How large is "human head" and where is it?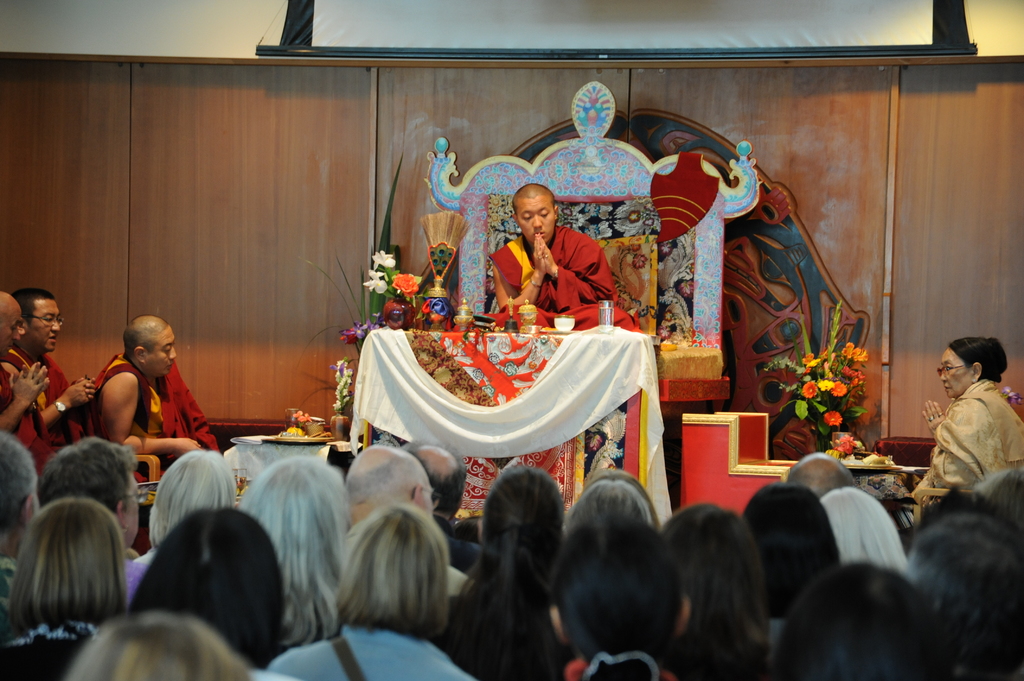
Bounding box: 561:482:650:530.
